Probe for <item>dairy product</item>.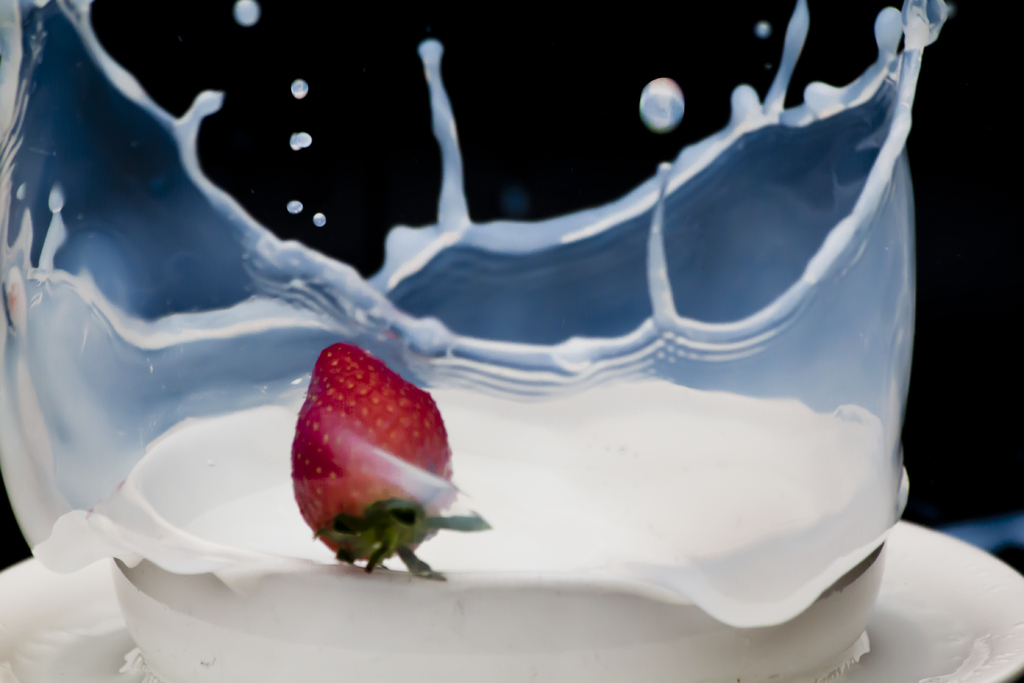
Probe result: 33 372 913 682.
